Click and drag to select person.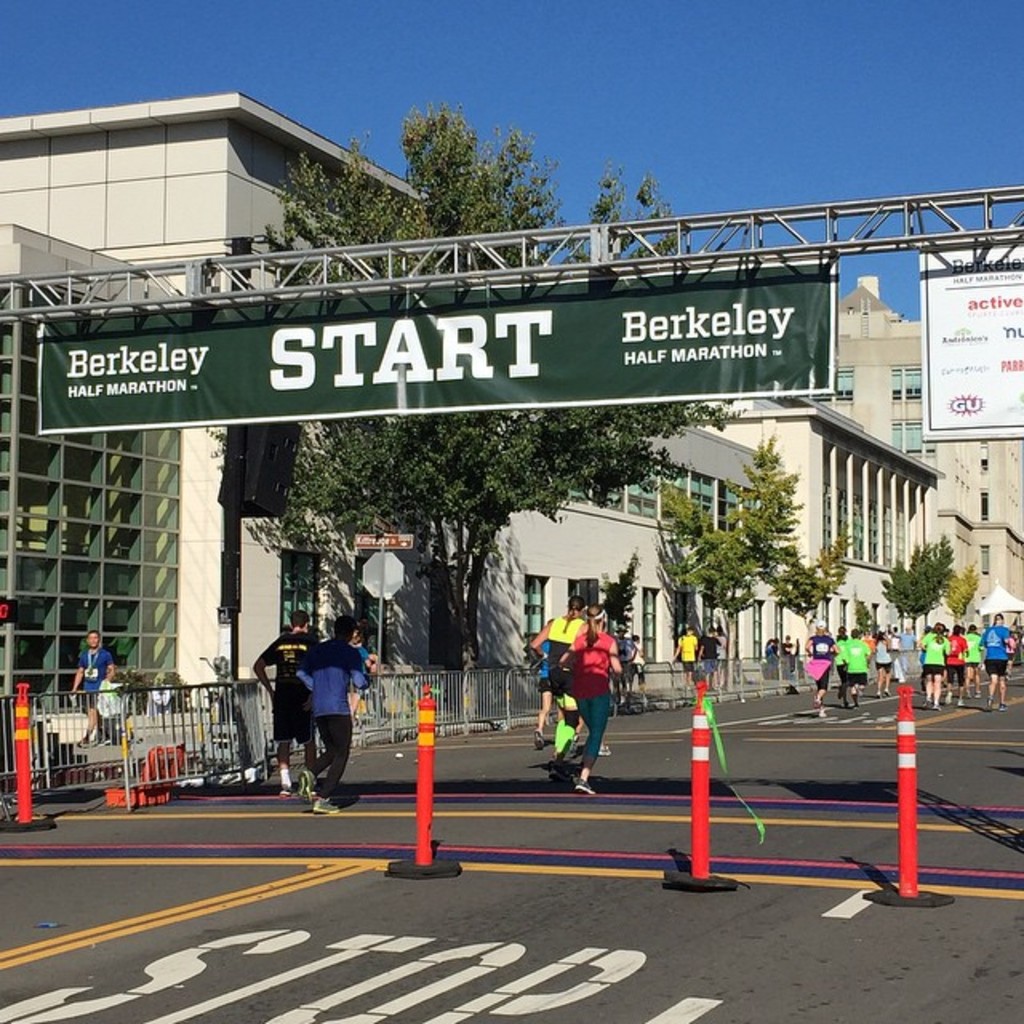
Selection: region(94, 661, 139, 744).
